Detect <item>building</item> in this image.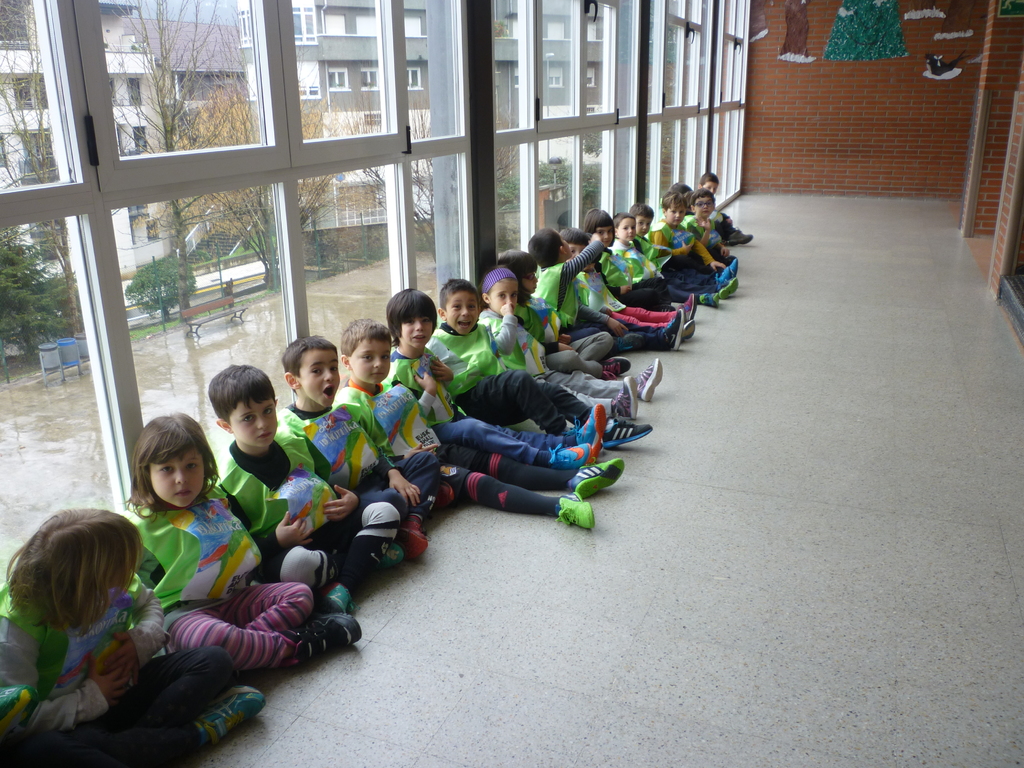
Detection: {"left": 0, "top": 4, "right": 166, "bottom": 280}.
